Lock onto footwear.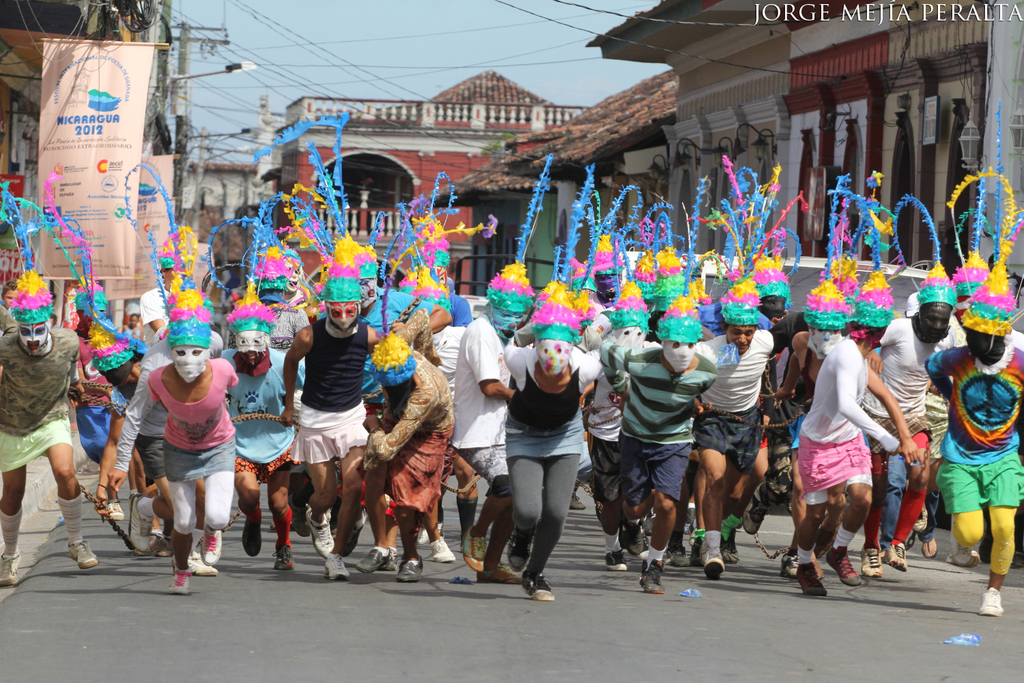
Locked: 922, 535, 938, 557.
